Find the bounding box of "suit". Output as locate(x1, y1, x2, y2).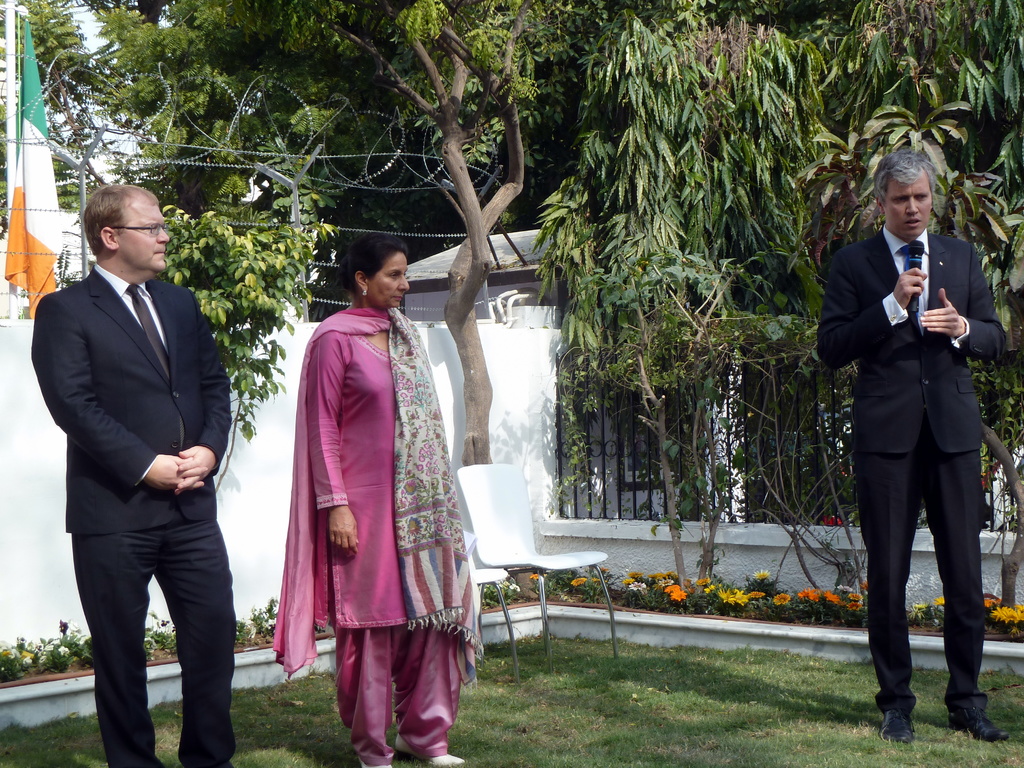
locate(45, 168, 241, 762).
